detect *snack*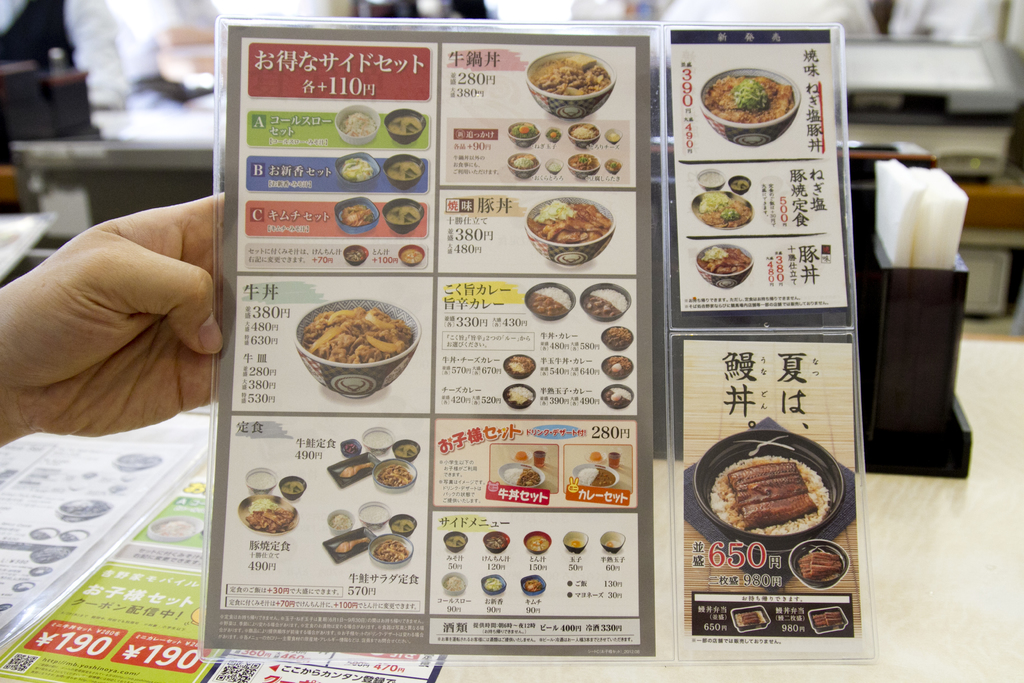
rect(698, 241, 741, 267)
